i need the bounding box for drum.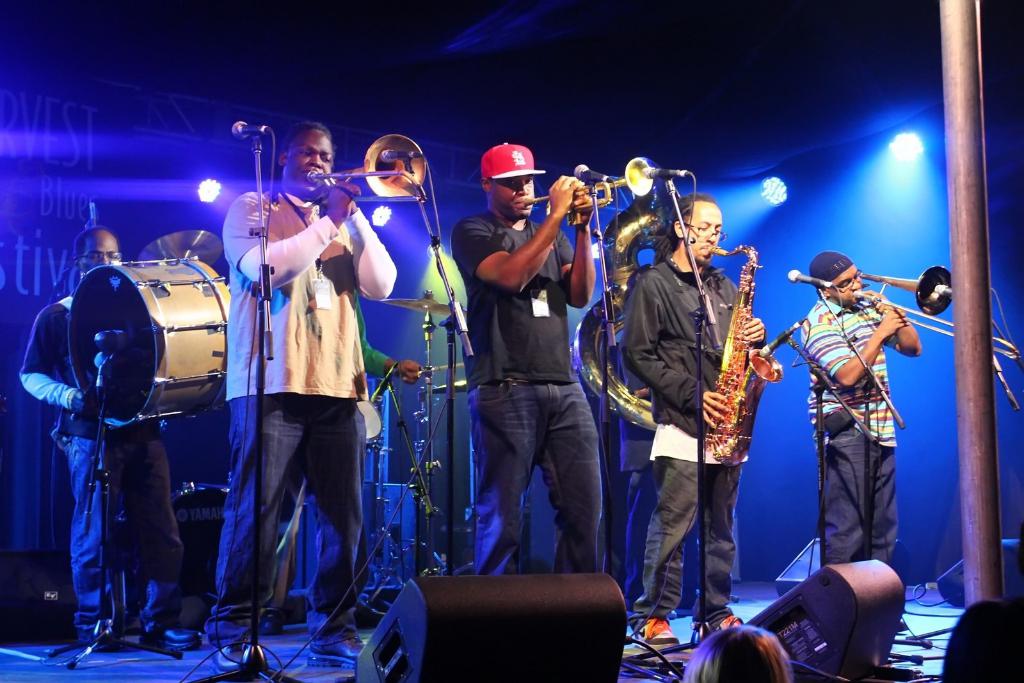
Here it is: [46, 227, 239, 452].
